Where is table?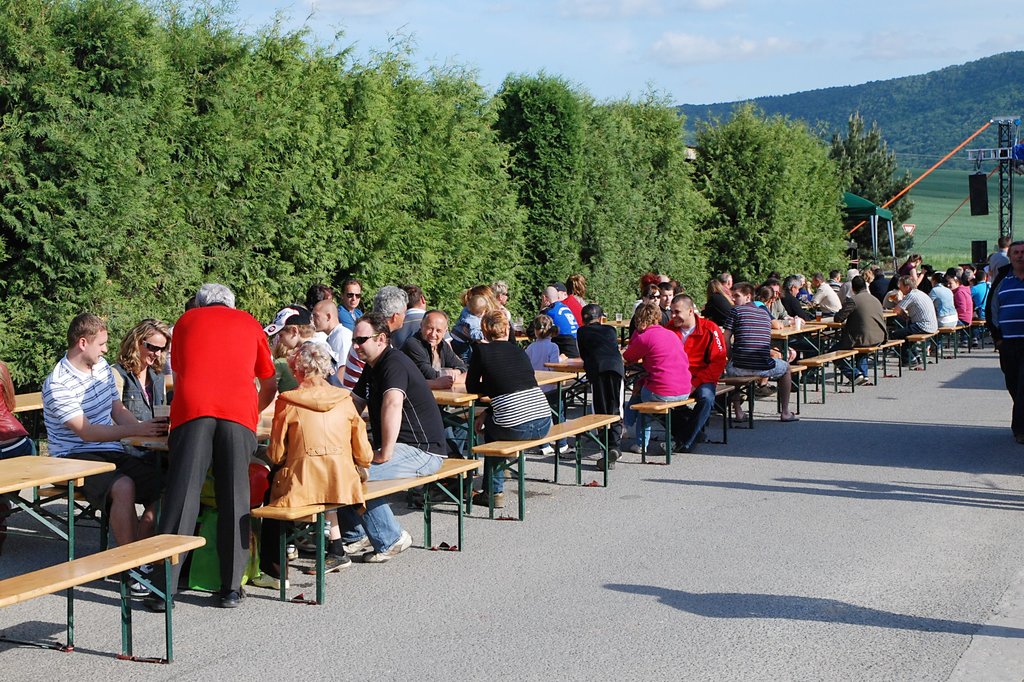
box=[428, 368, 581, 517].
